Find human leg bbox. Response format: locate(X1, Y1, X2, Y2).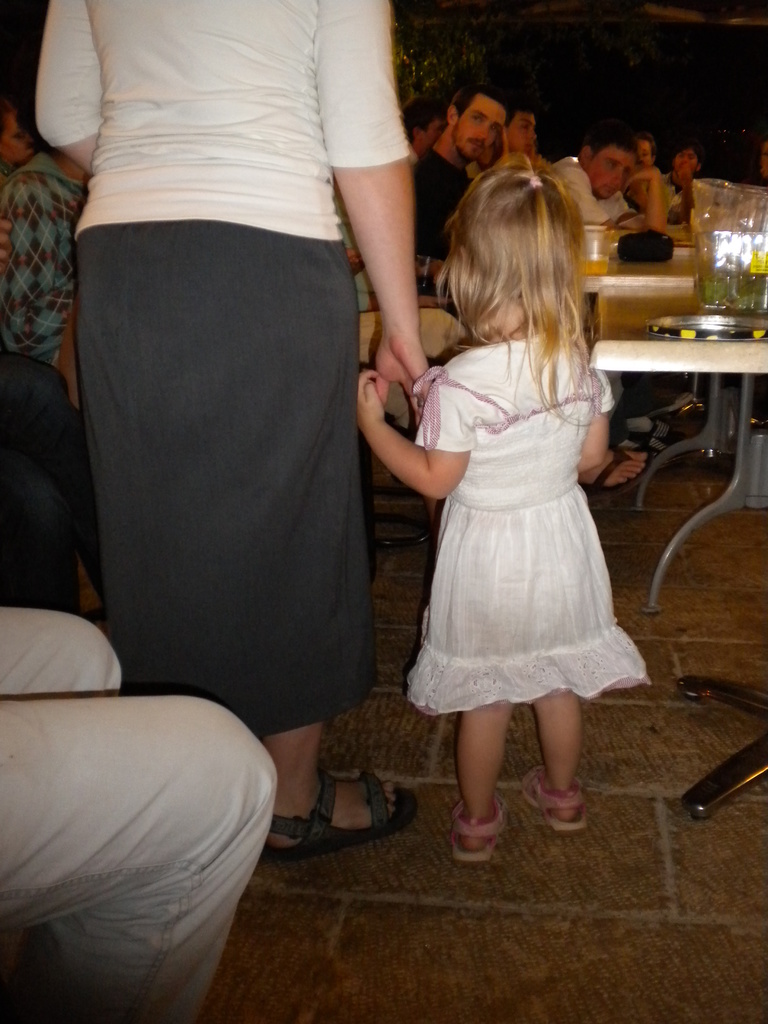
locate(591, 442, 648, 491).
